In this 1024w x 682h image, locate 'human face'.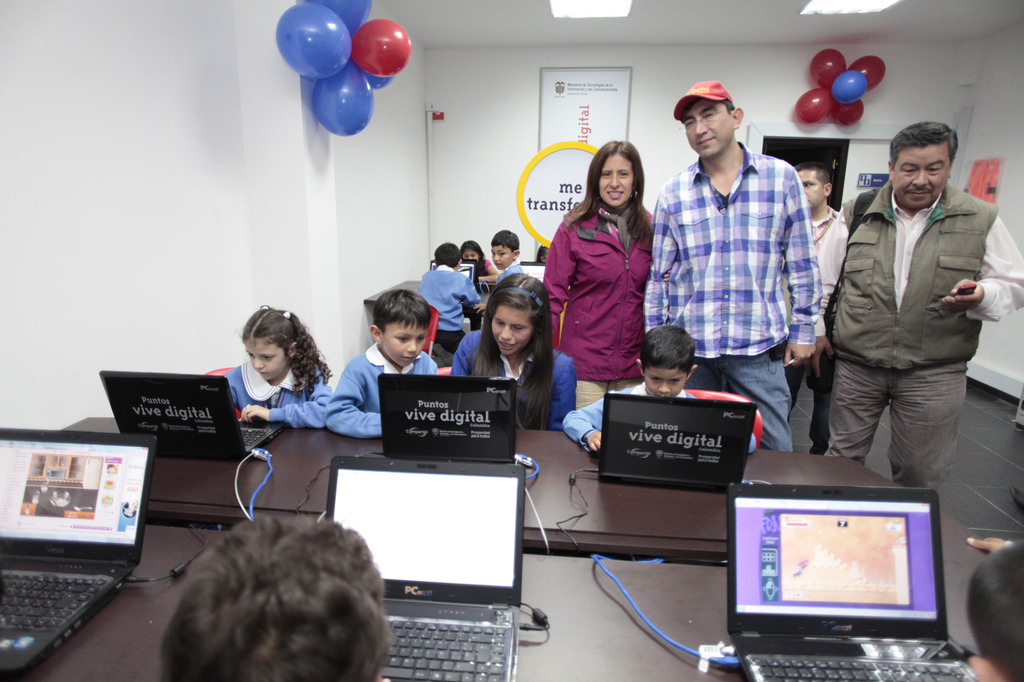
Bounding box: <region>247, 342, 289, 382</region>.
